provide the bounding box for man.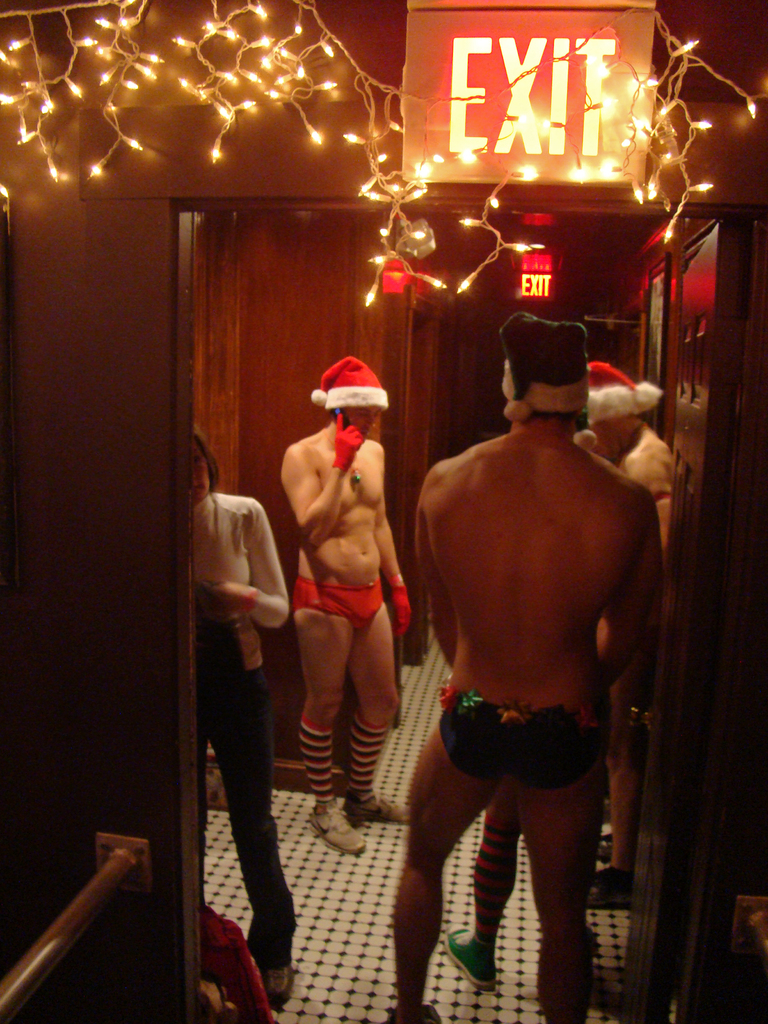
x1=374 y1=310 x2=676 y2=1023.
